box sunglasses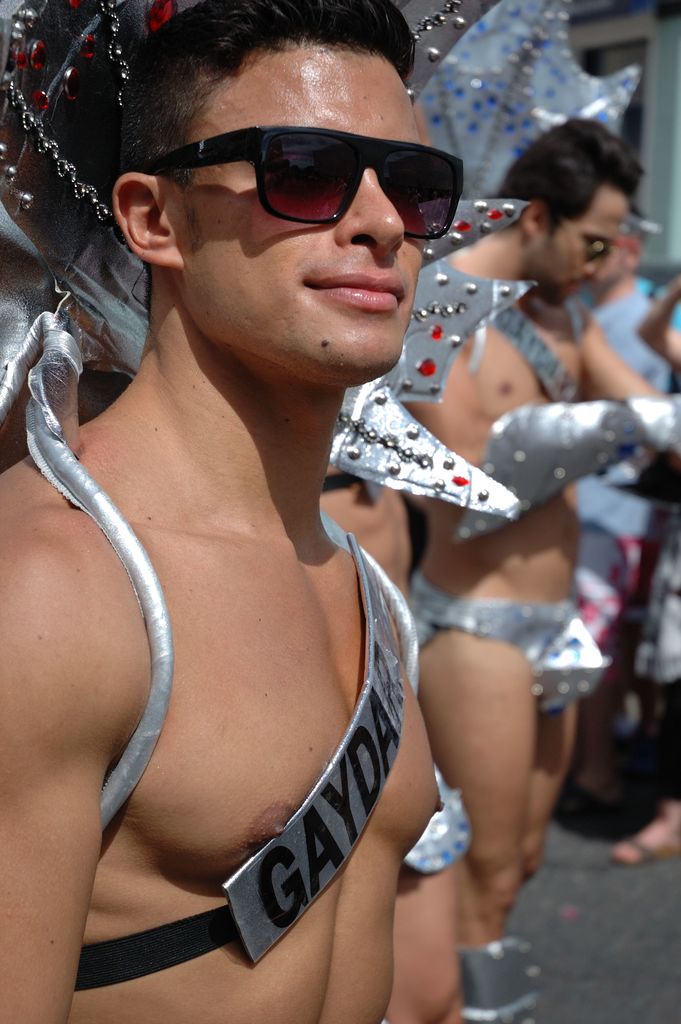
rect(144, 125, 466, 240)
